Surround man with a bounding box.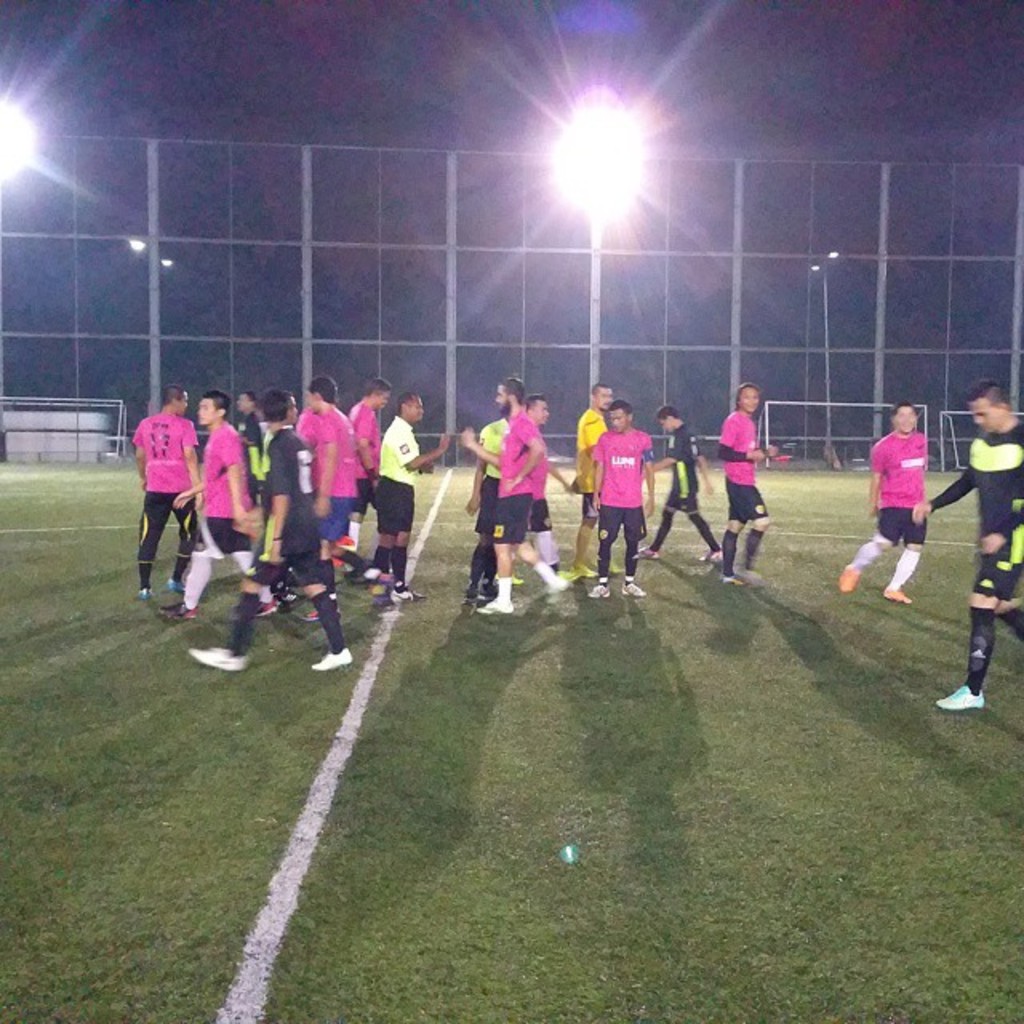
[830, 405, 934, 598].
